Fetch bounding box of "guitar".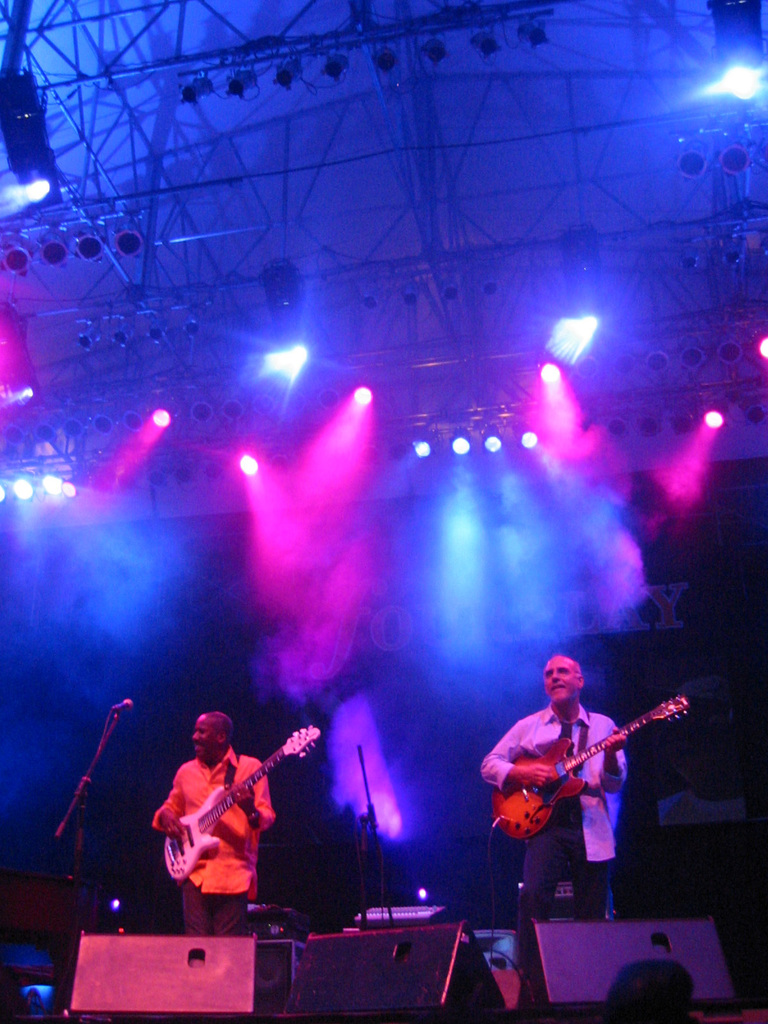
Bbox: 479, 678, 692, 861.
